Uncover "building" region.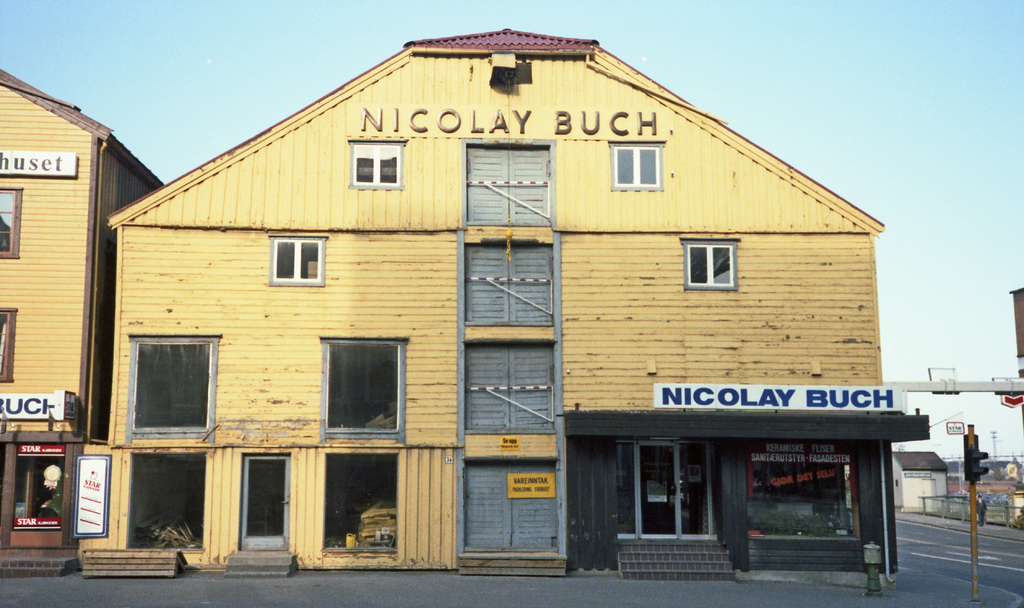
Uncovered: detection(0, 68, 161, 567).
